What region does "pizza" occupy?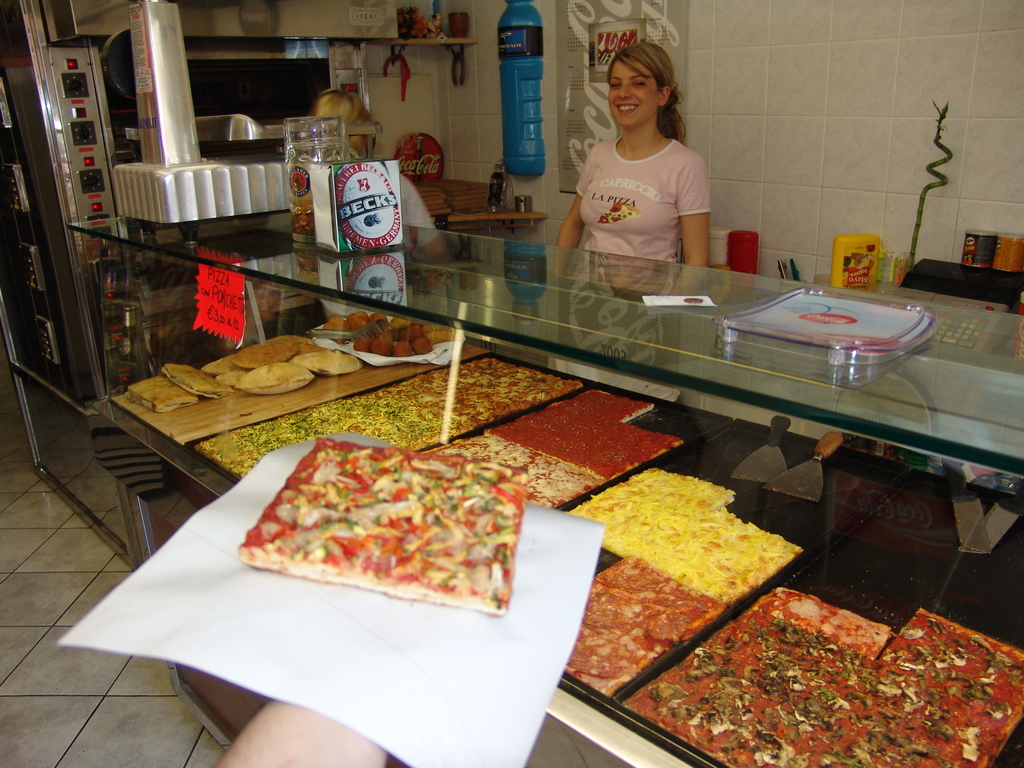
bbox=(483, 383, 685, 486).
